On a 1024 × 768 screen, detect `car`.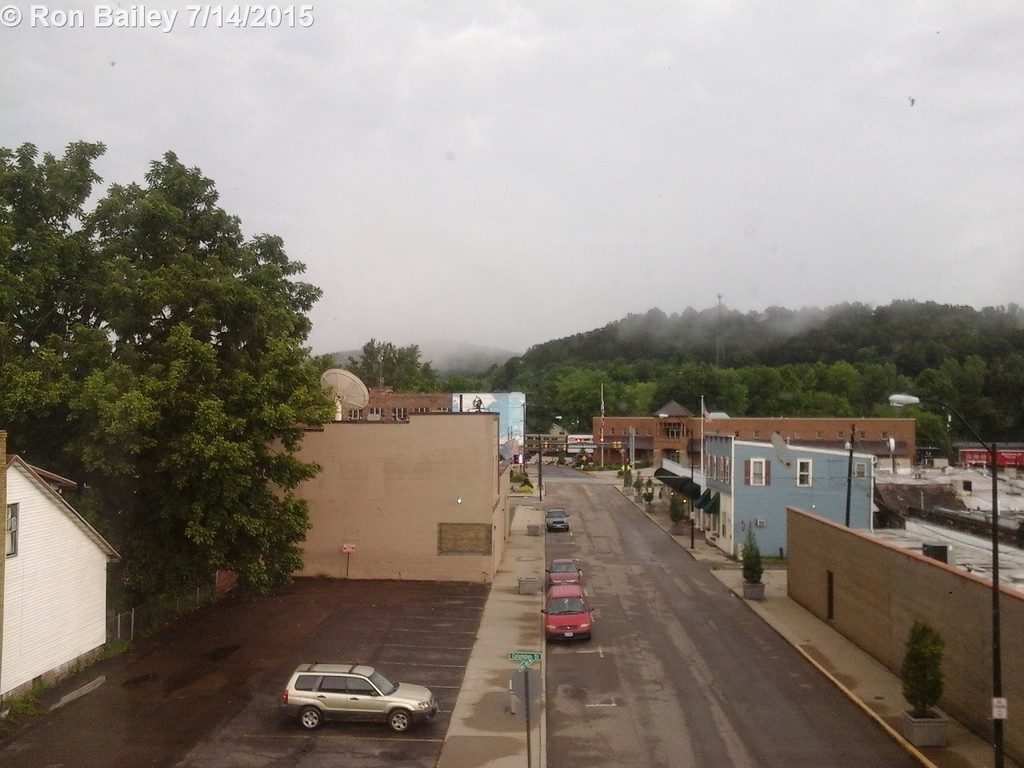
crop(276, 658, 422, 746).
